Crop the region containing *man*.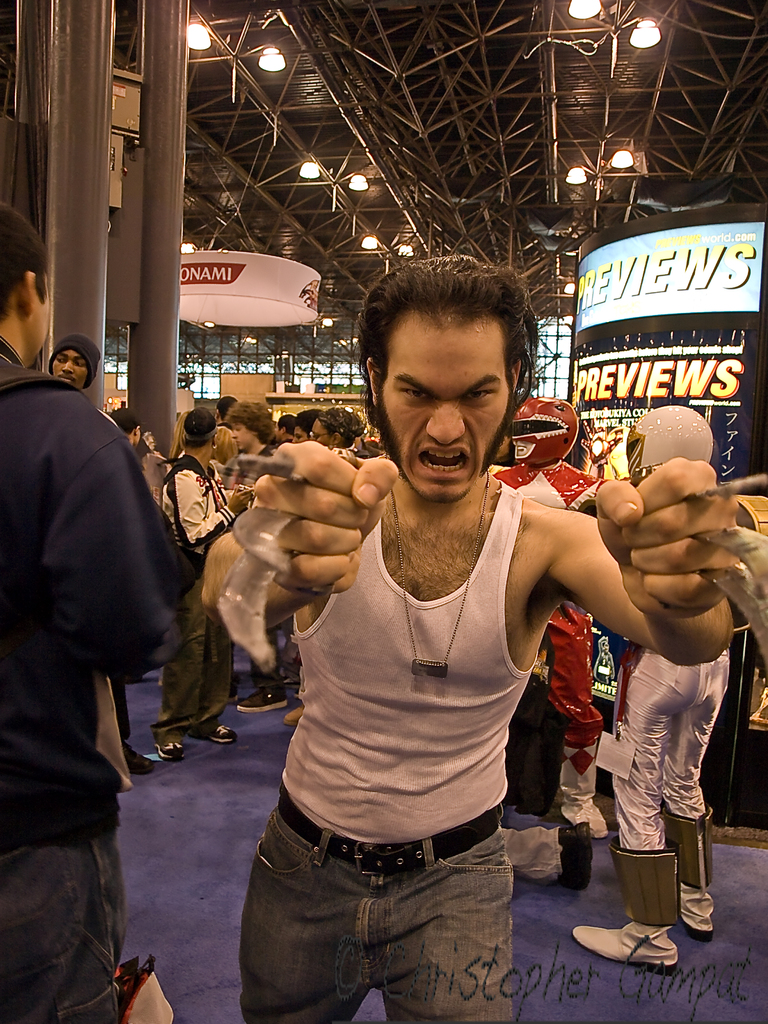
Crop region: 0/202/218/1023.
